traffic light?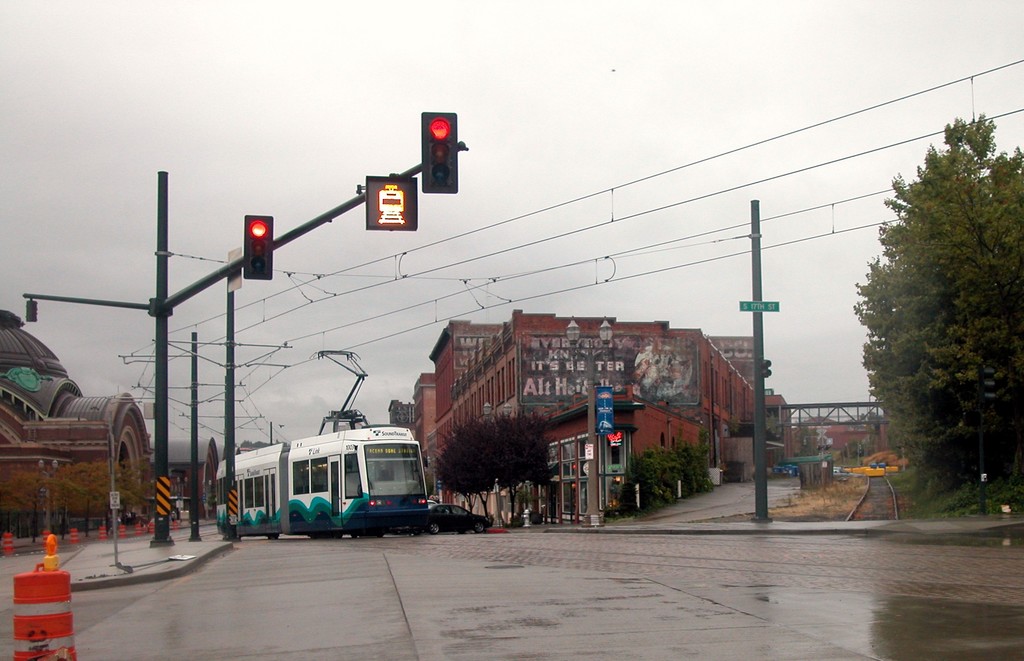
<region>419, 111, 459, 197</region>
